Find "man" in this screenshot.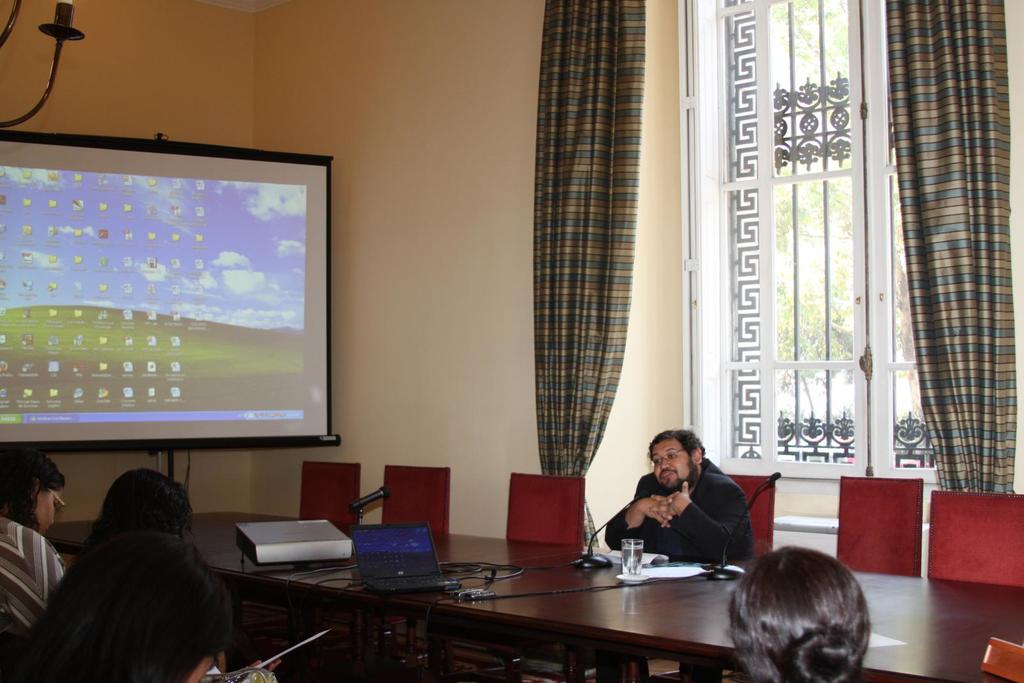
The bounding box for "man" is region(598, 430, 759, 682).
